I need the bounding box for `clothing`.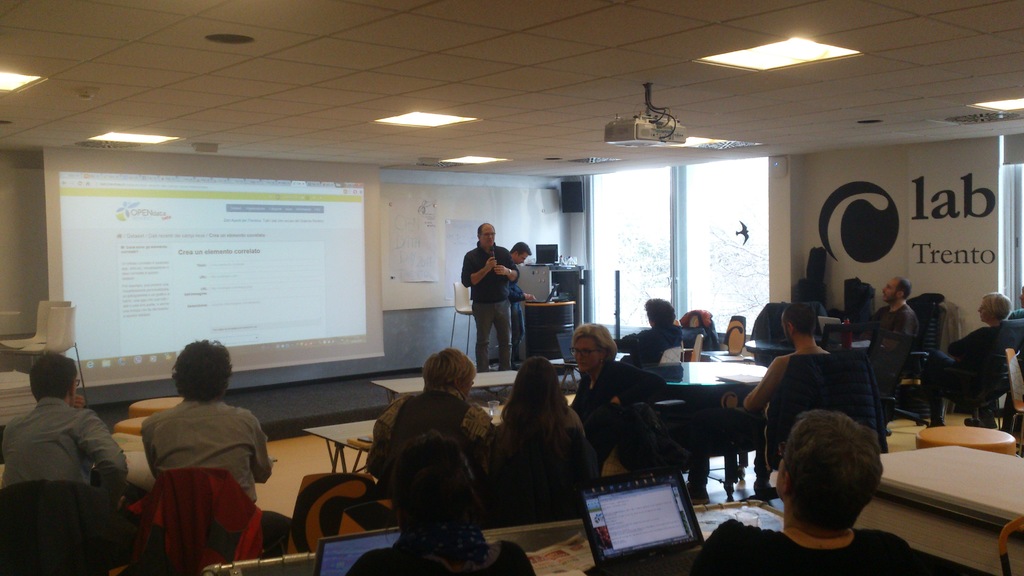
Here it is: (left=138, top=399, right=287, bottom=552).
